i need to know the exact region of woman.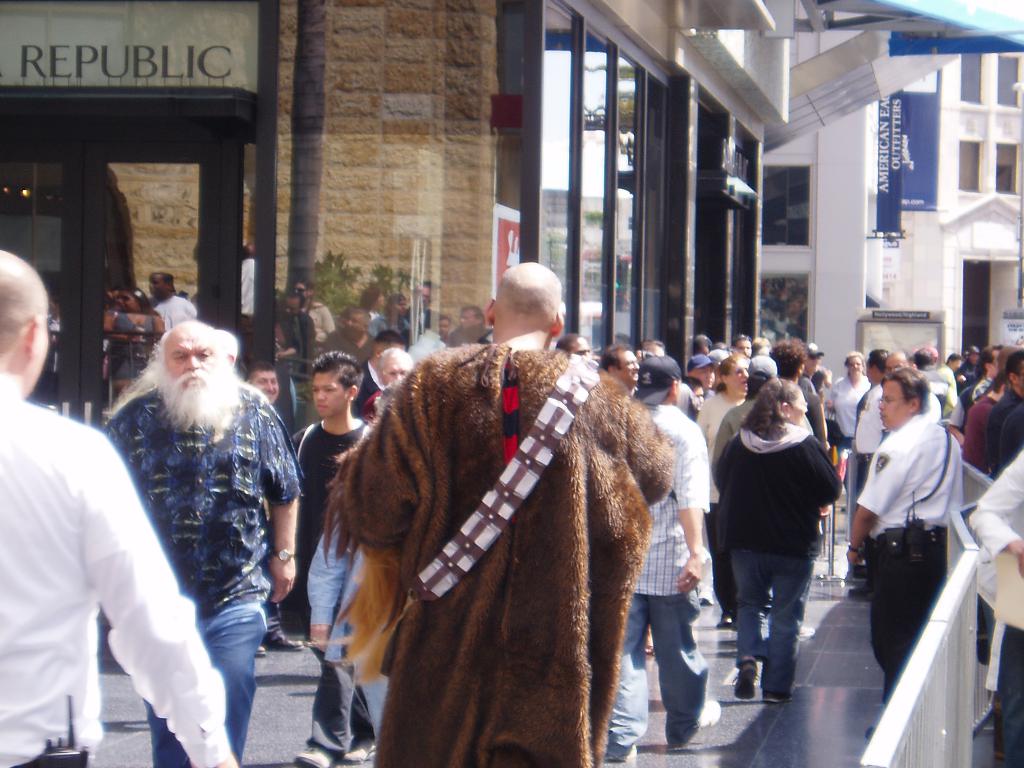
Region: box=[707, 353, 854, 717].
